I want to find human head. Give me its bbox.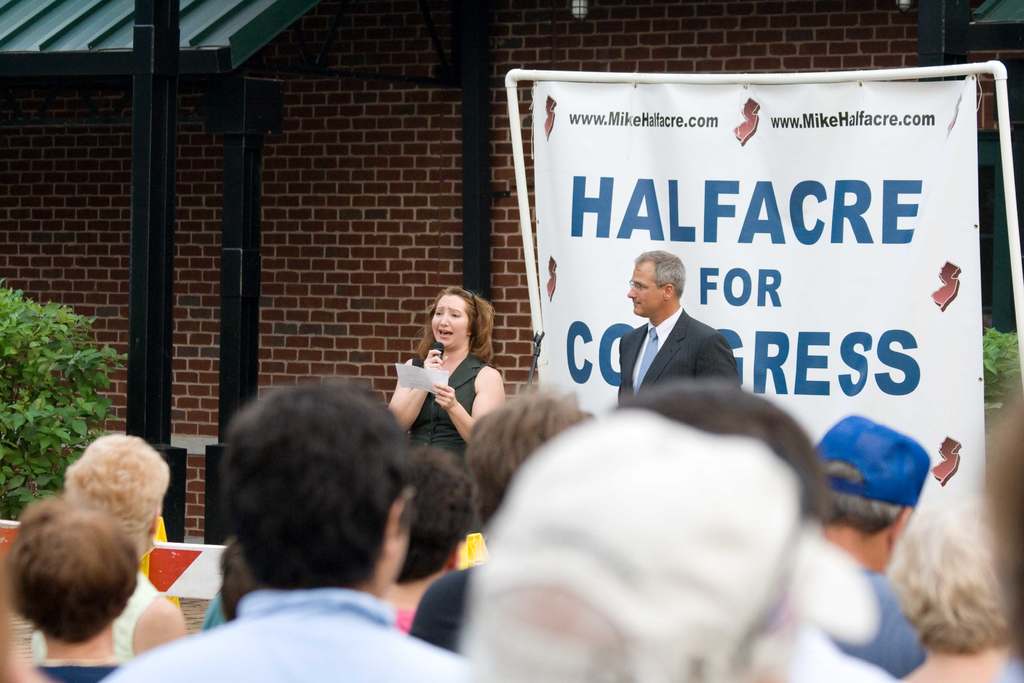
812 418 937 561.
